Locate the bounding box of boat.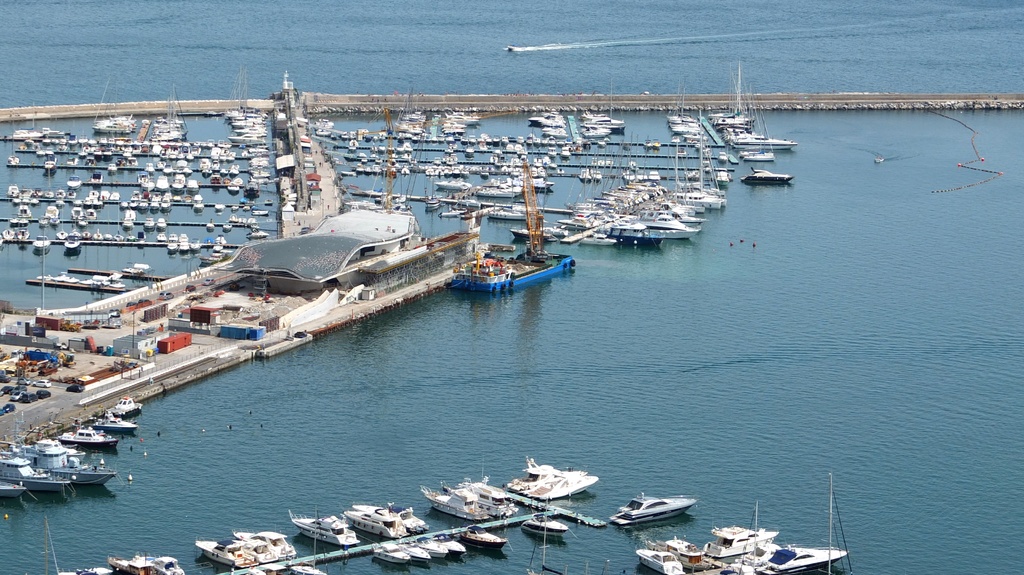
Bounding box: crop(156, 161, 163, 168).
